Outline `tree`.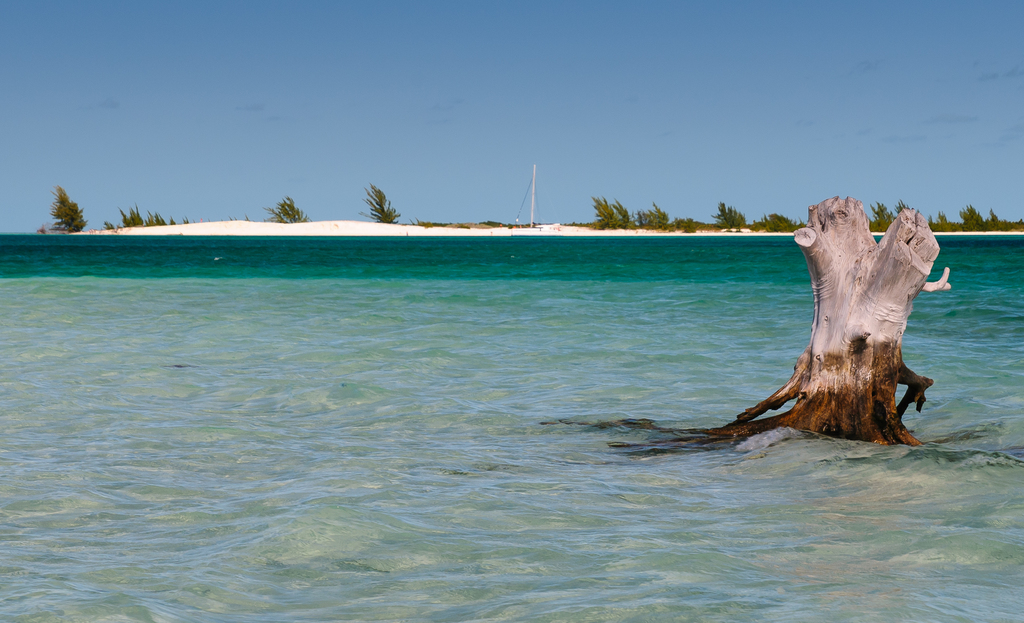
Outline: (x1=361, y1=184, x2=397, y2=220).
